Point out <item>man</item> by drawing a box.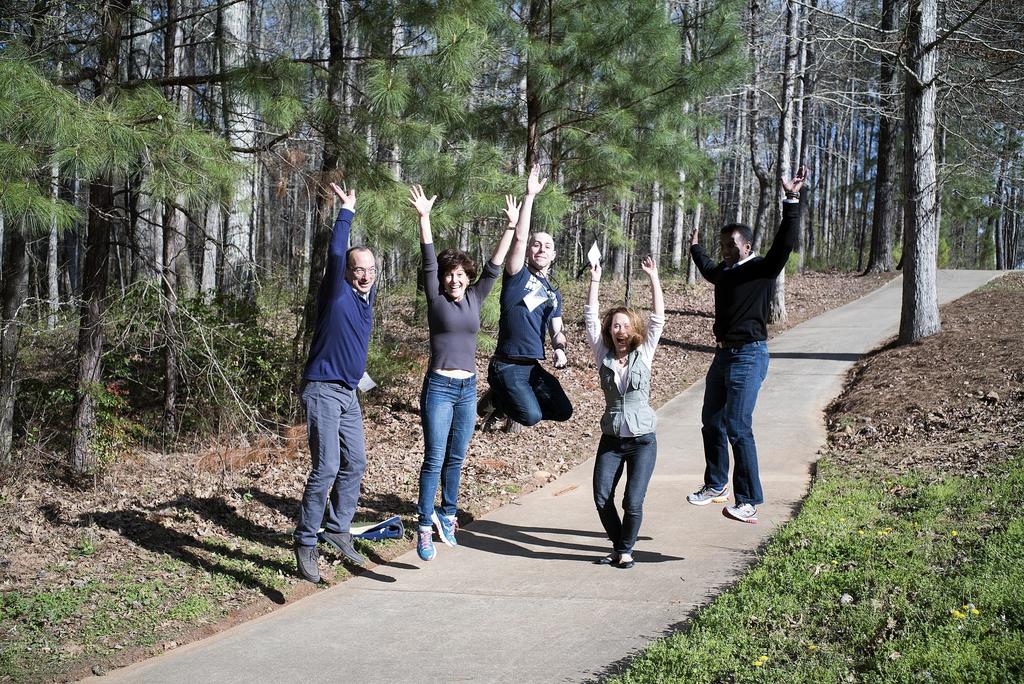
<box>477,166,577,425</box>.
